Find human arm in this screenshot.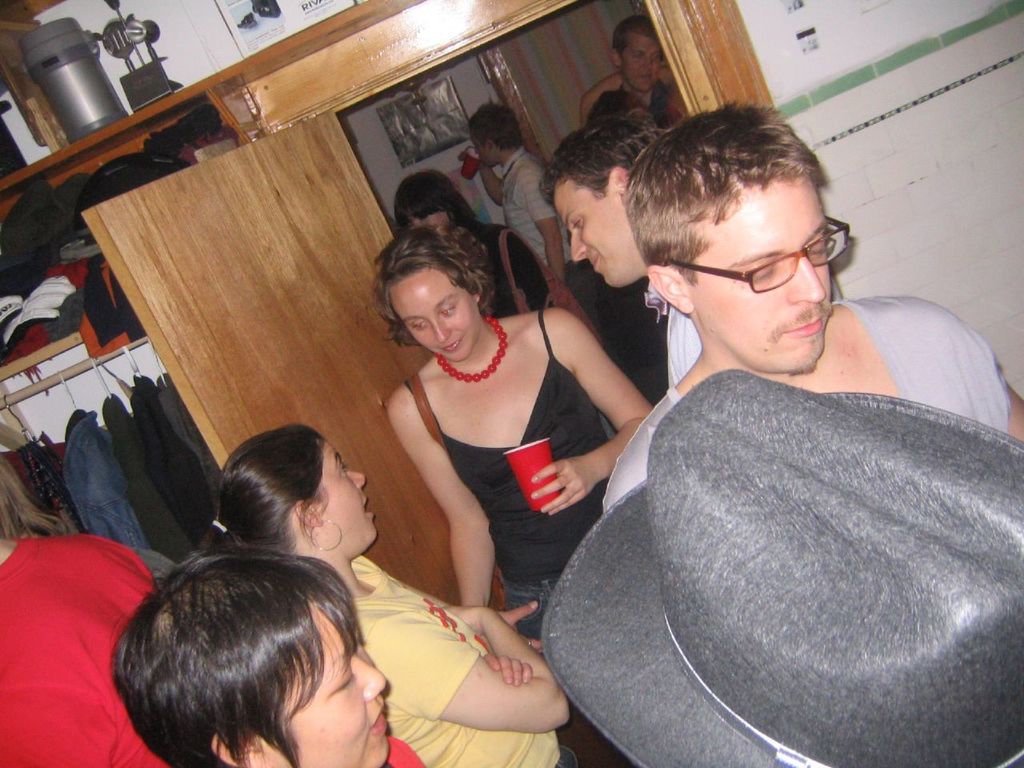
The bounding box for human arm is detection(384, 378, 546, 662).
